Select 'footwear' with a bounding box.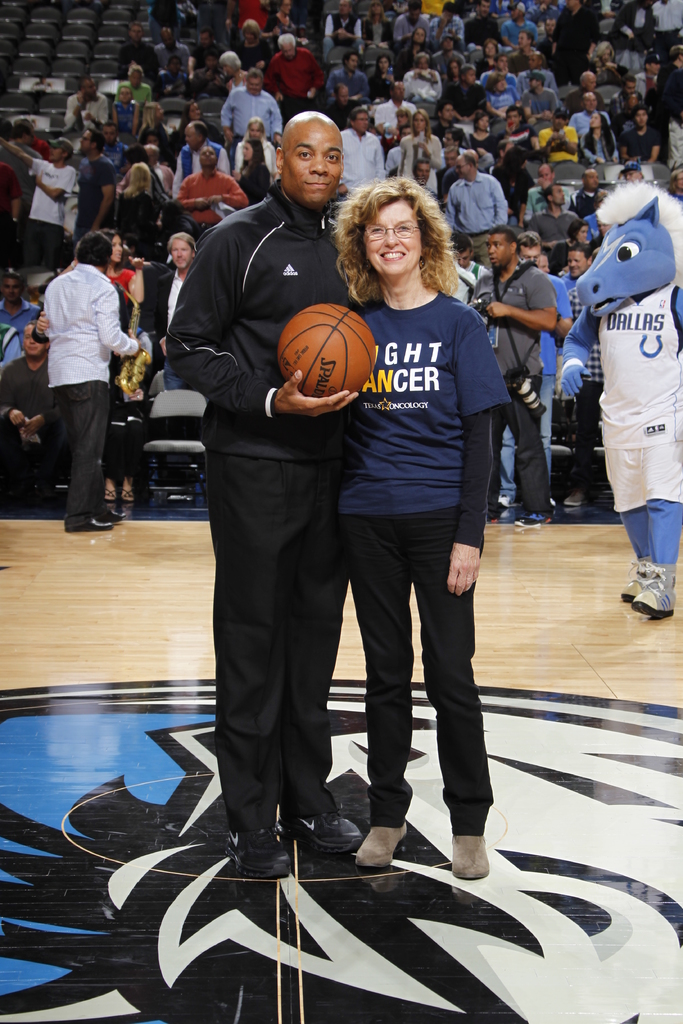
(left=620, top=564, right=652, bottom=599).
